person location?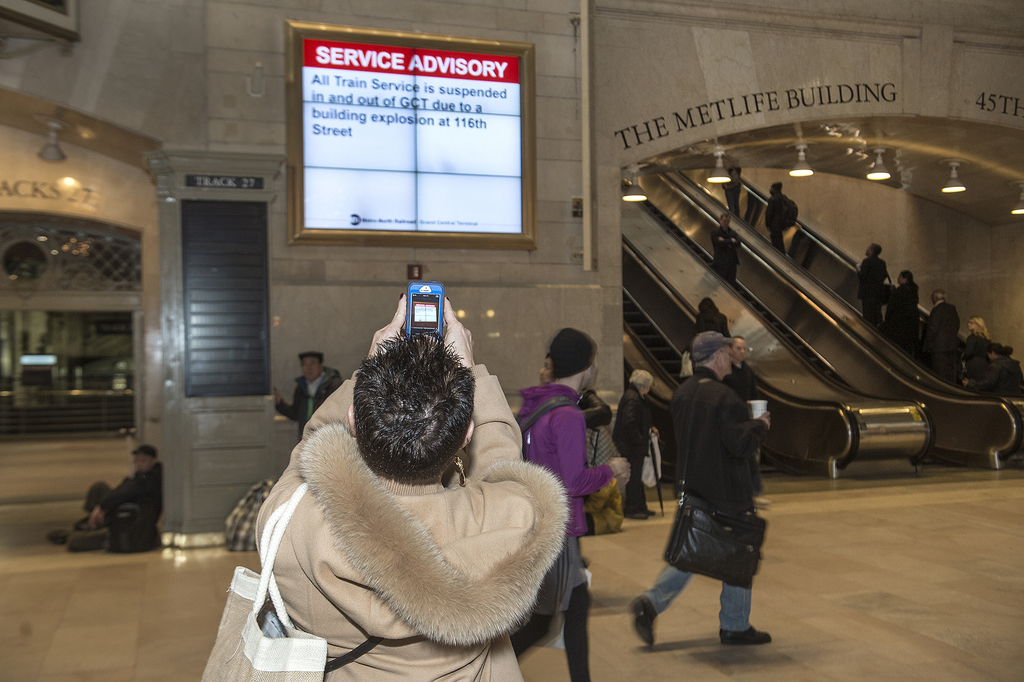
x1=963, y1=313, x2=999, y2=382
